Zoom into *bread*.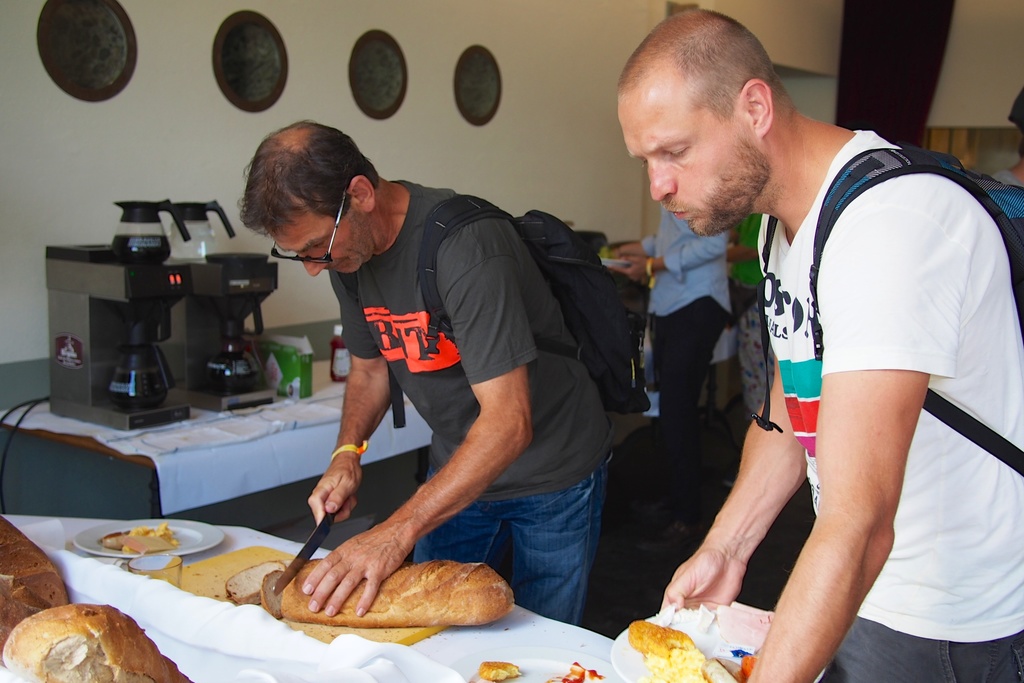
Zoom target: 1:605:196:682.
